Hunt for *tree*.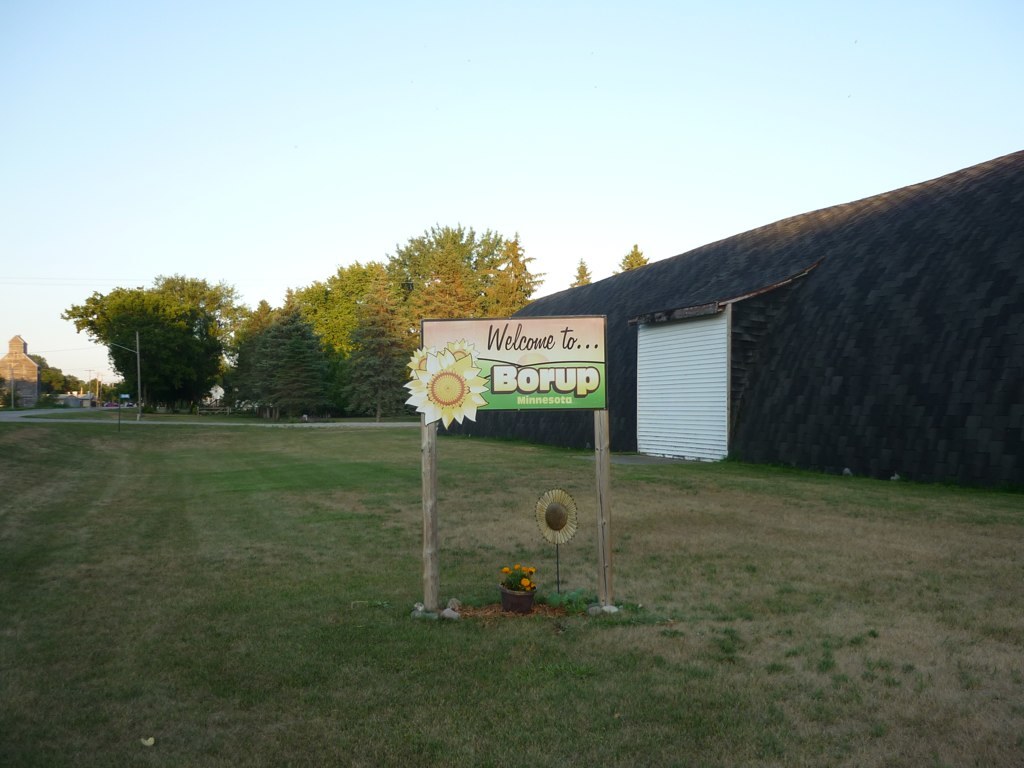
Hunted down at bbox(419, 232, 493, 329).
